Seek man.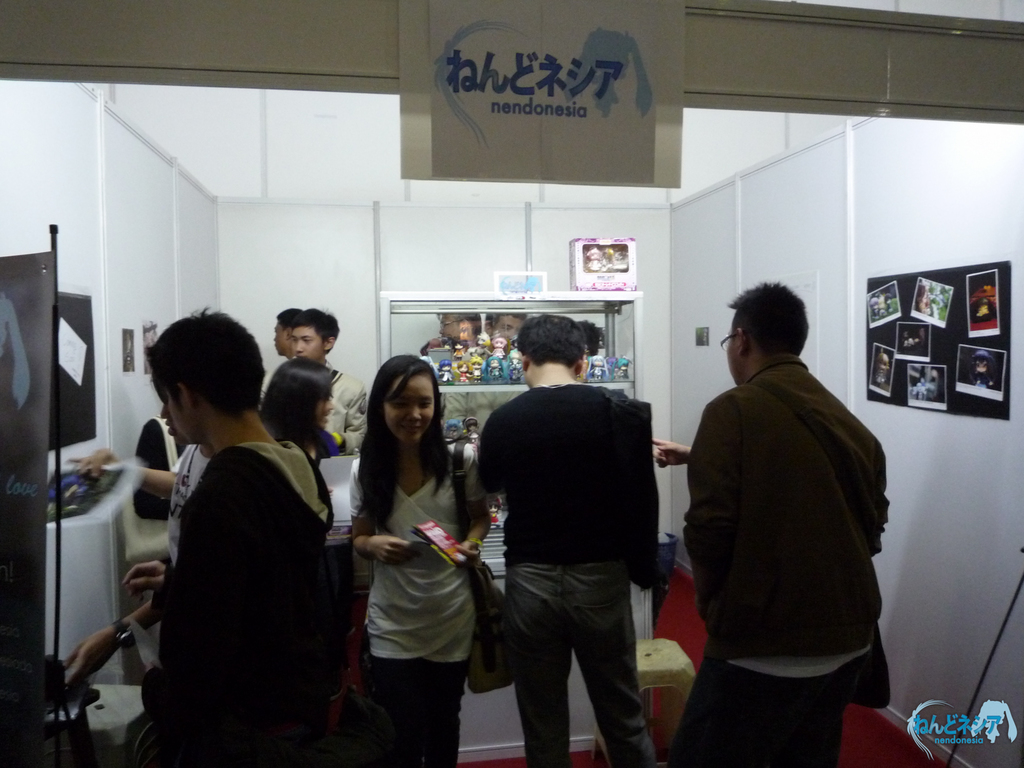
l=652, t=280, r=889, b=767.
